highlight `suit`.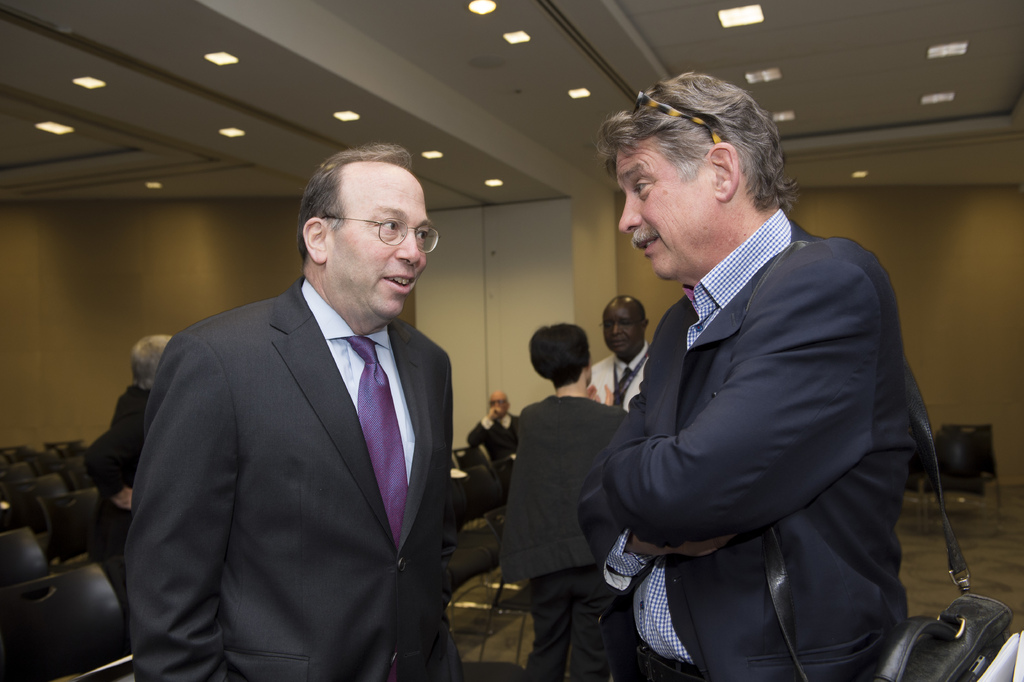
Highlighted region: [107,267,506,666].
